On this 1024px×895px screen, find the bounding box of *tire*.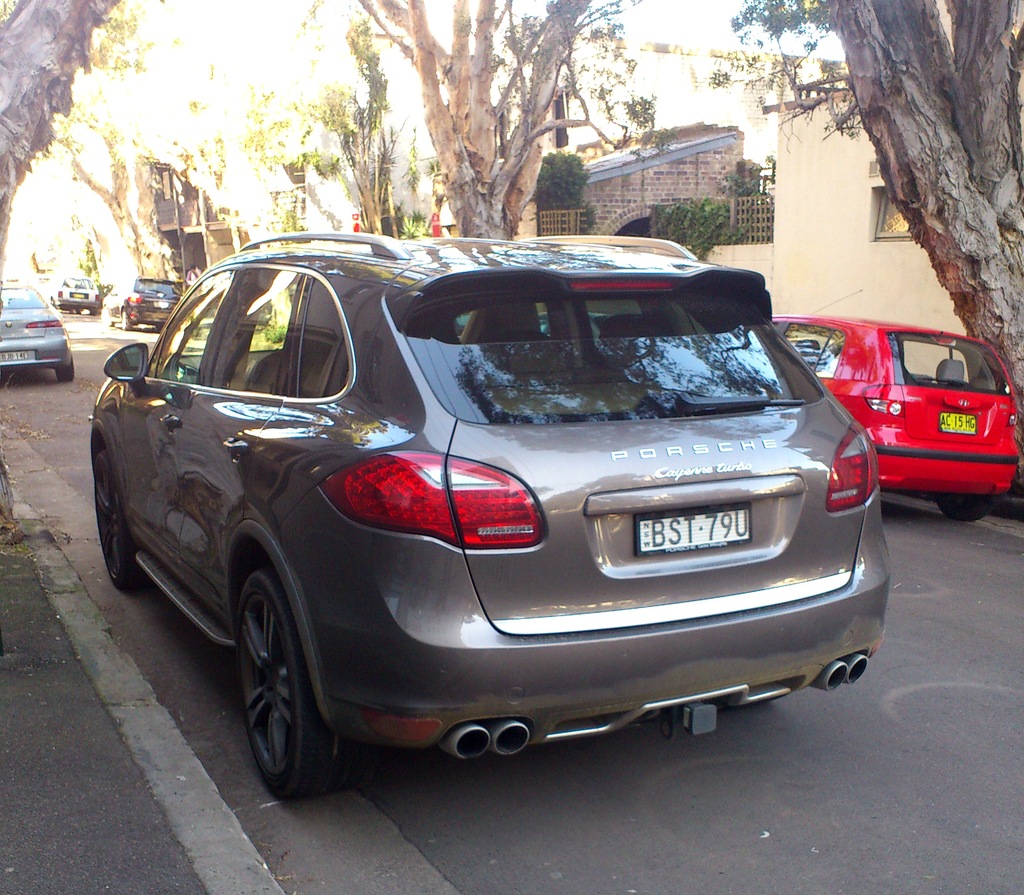
Bounding box: crop(122, 306, 138, 332).
